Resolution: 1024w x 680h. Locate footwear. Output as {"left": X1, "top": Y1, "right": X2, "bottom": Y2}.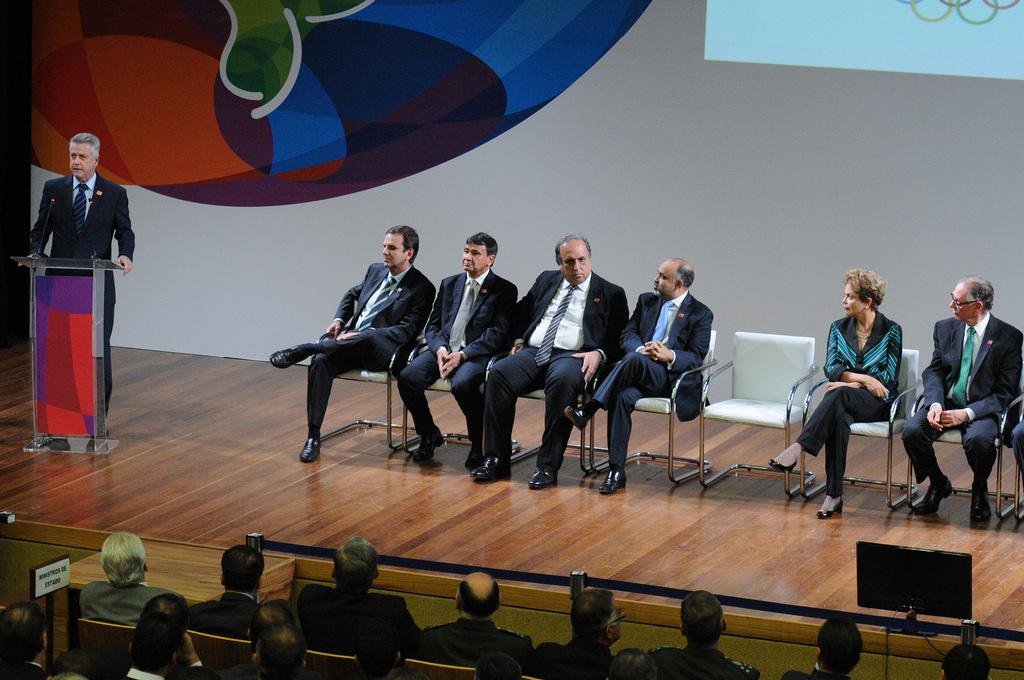
{"left": 768, "top": 453, "right": 796, "bottom": 473}.
